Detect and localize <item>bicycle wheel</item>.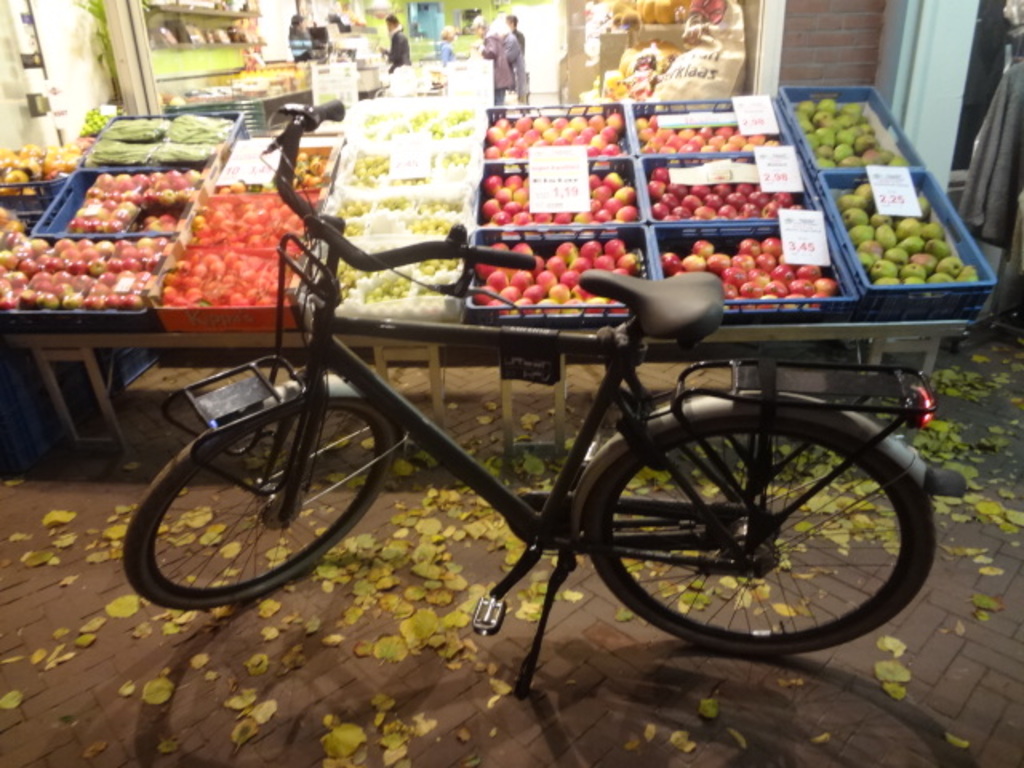
Localized at bbox=[538, 376, 938, 667].
